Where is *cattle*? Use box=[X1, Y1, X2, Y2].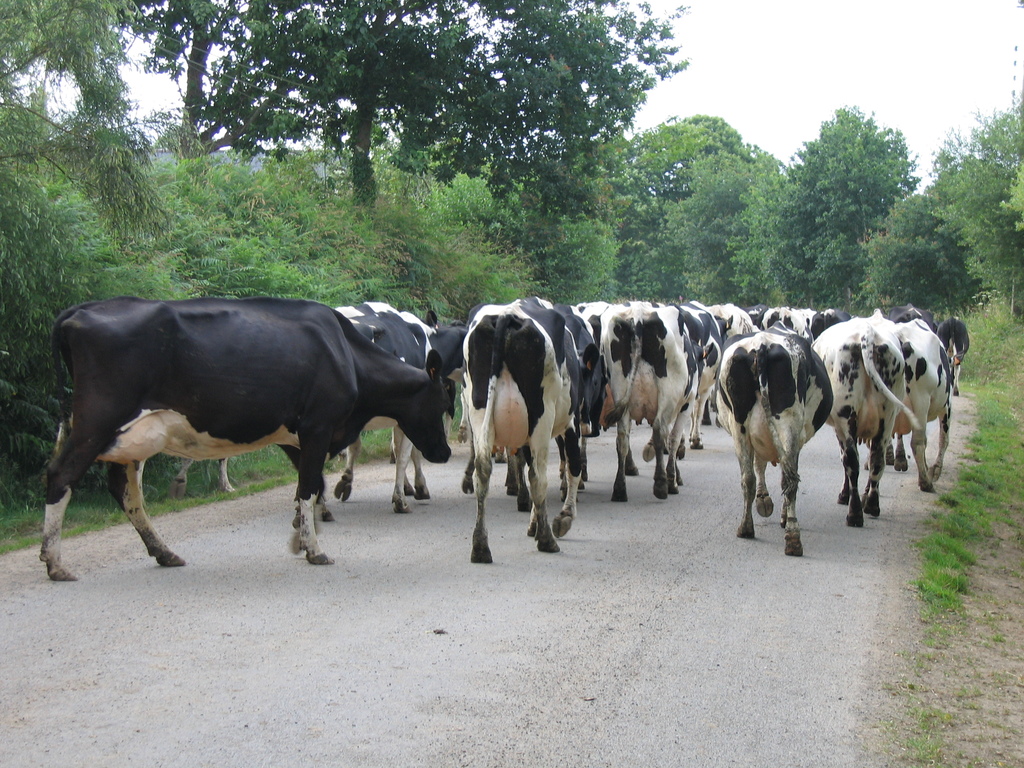
box=[705, 302, 853, 426].
